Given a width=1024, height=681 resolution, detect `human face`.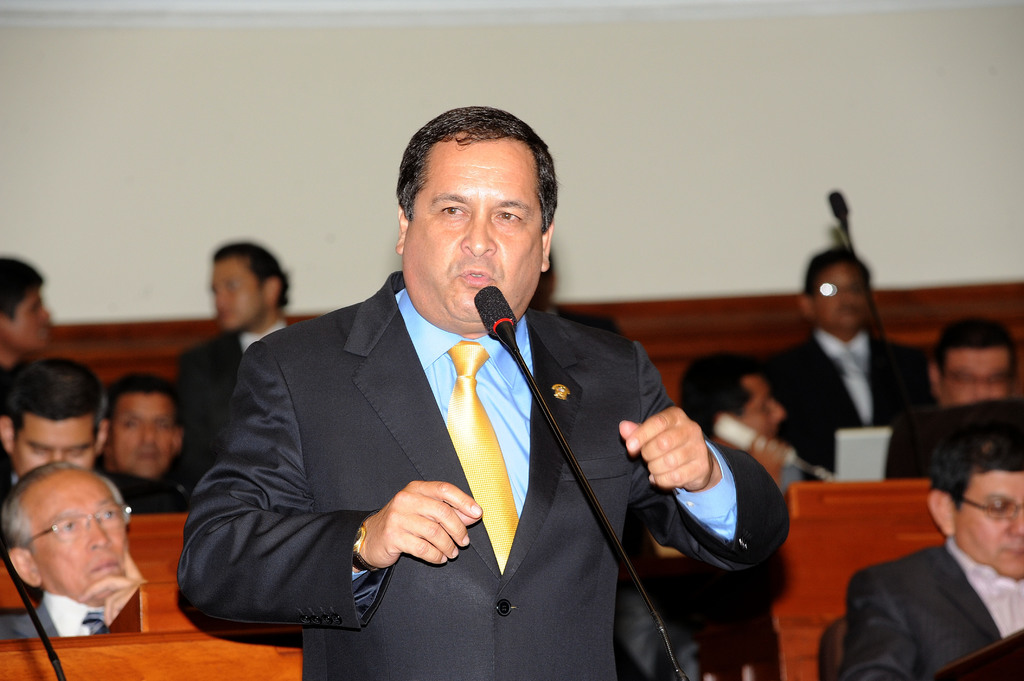
bbox=[956, 468, 1023, 577].
